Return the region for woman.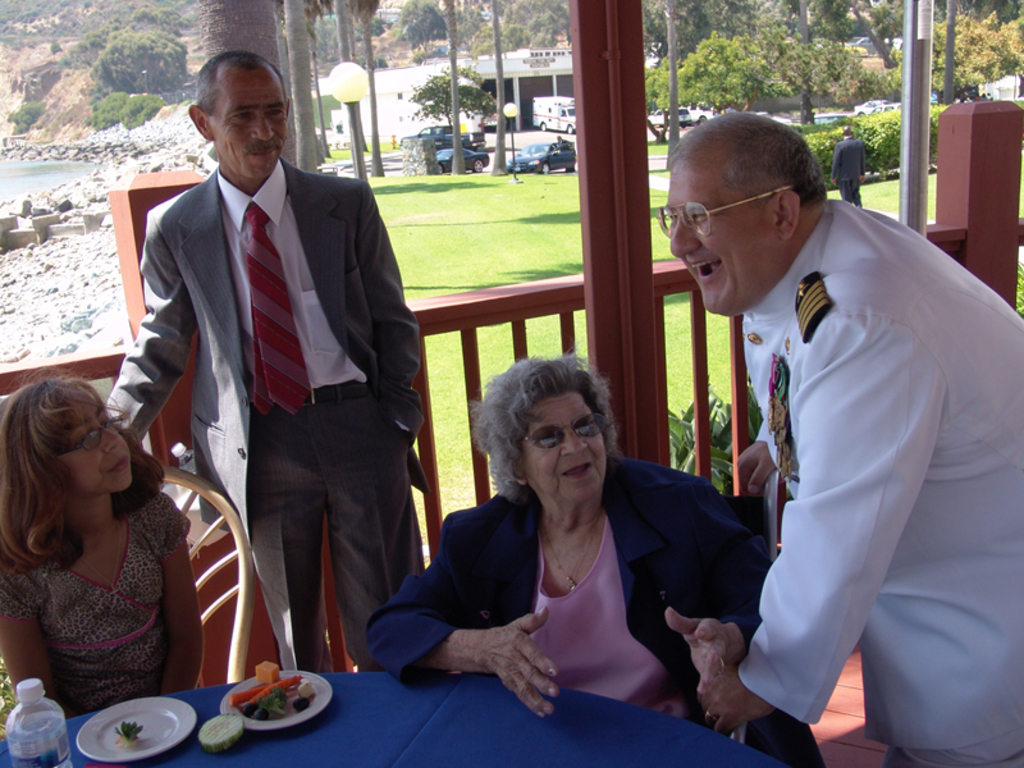
360 348 835 767.
